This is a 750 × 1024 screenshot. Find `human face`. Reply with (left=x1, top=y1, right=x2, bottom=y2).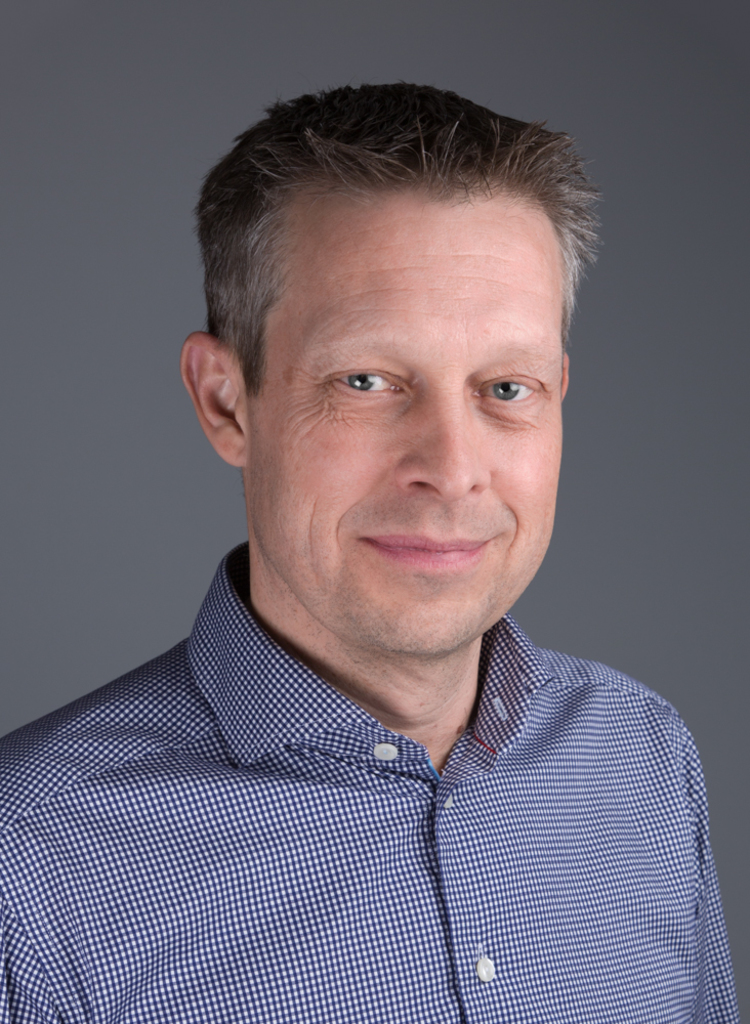
(left=249, top=210, right=561, bottom=647).
